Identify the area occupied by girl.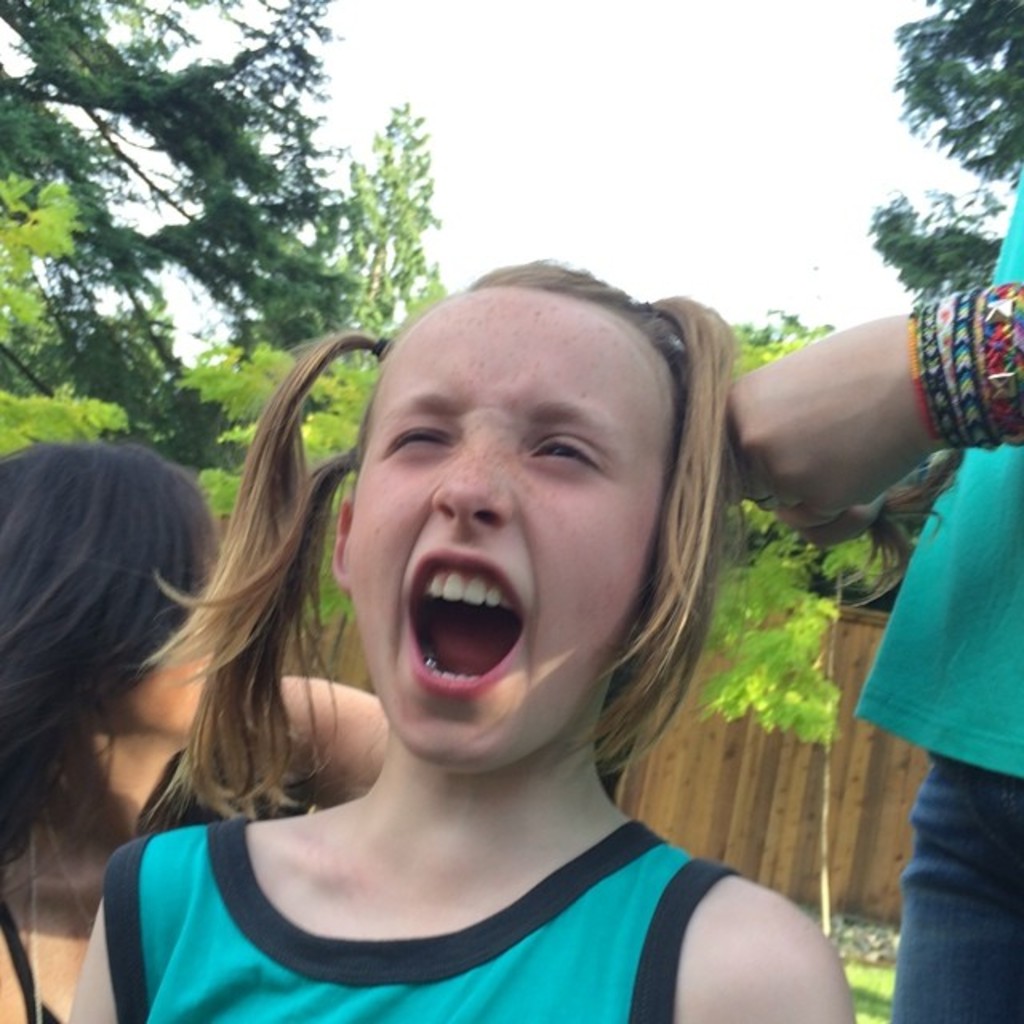
Area: 48 259 858 1022.
